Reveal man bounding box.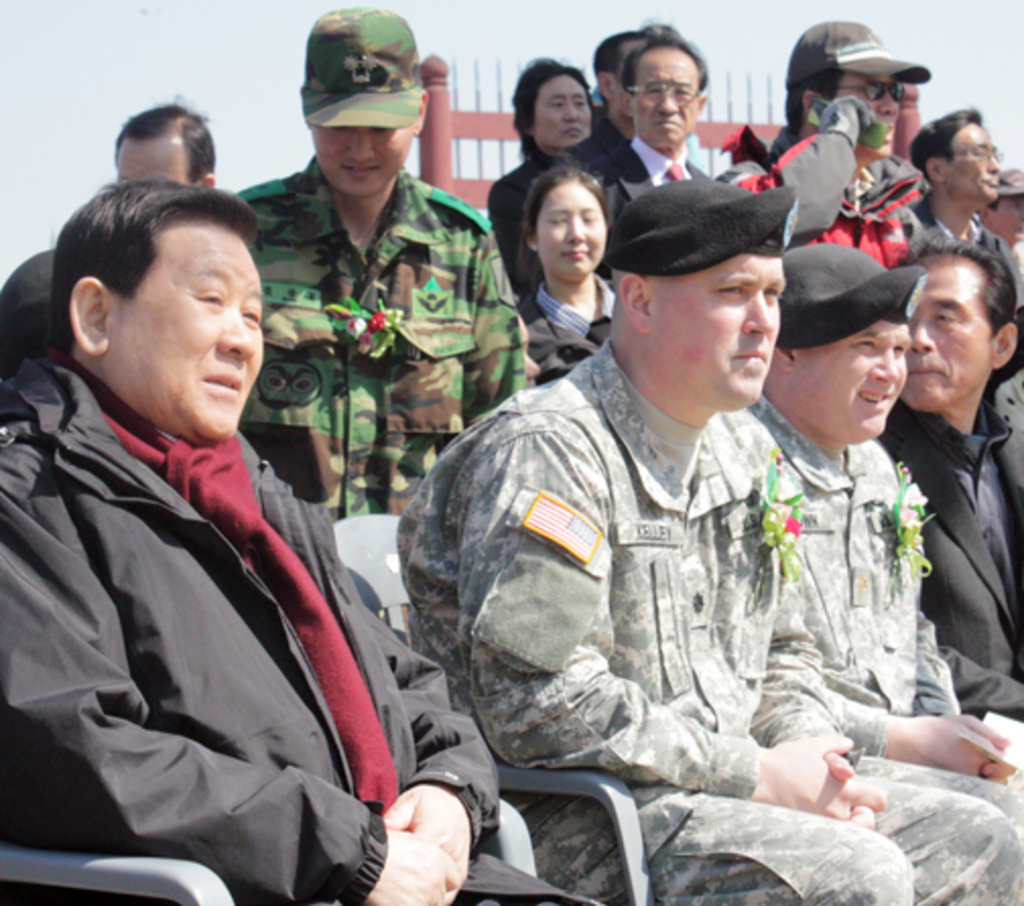
Revealed: detection(746, 232, 1022, 833).
